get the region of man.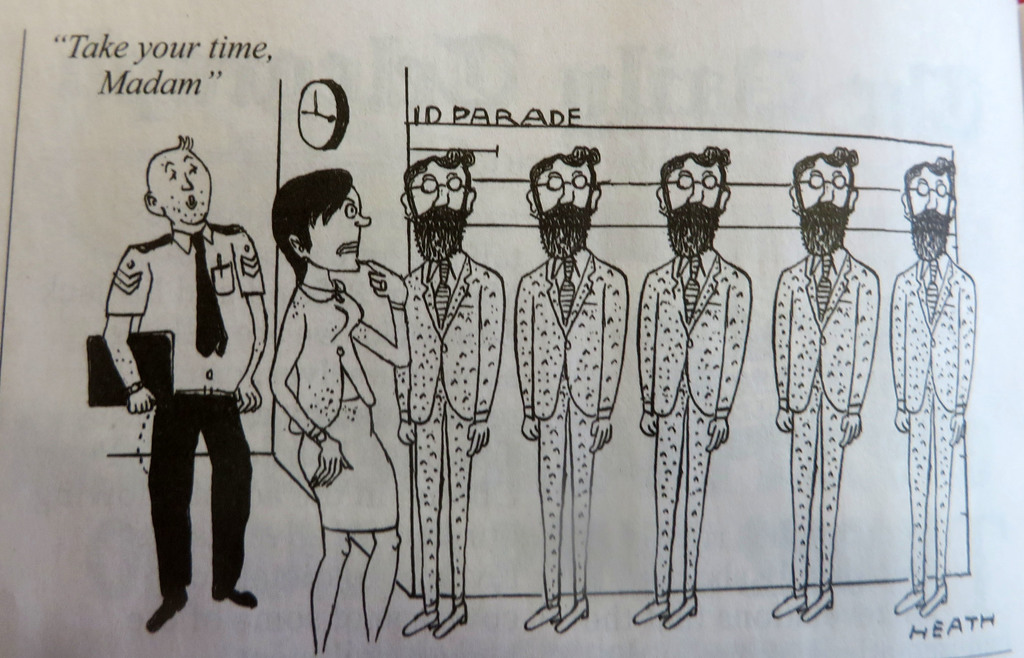
left=514, top=135, right=627, bottom=638.
